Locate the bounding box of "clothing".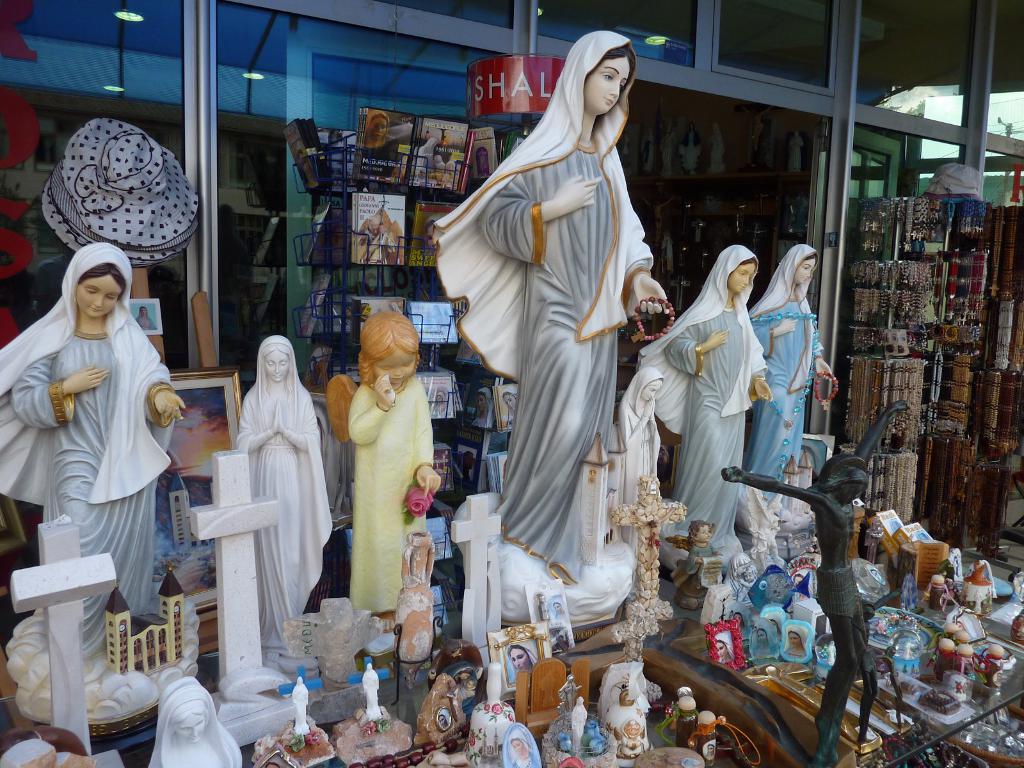
Bounding box: crop(431, 31, 654, 582).
